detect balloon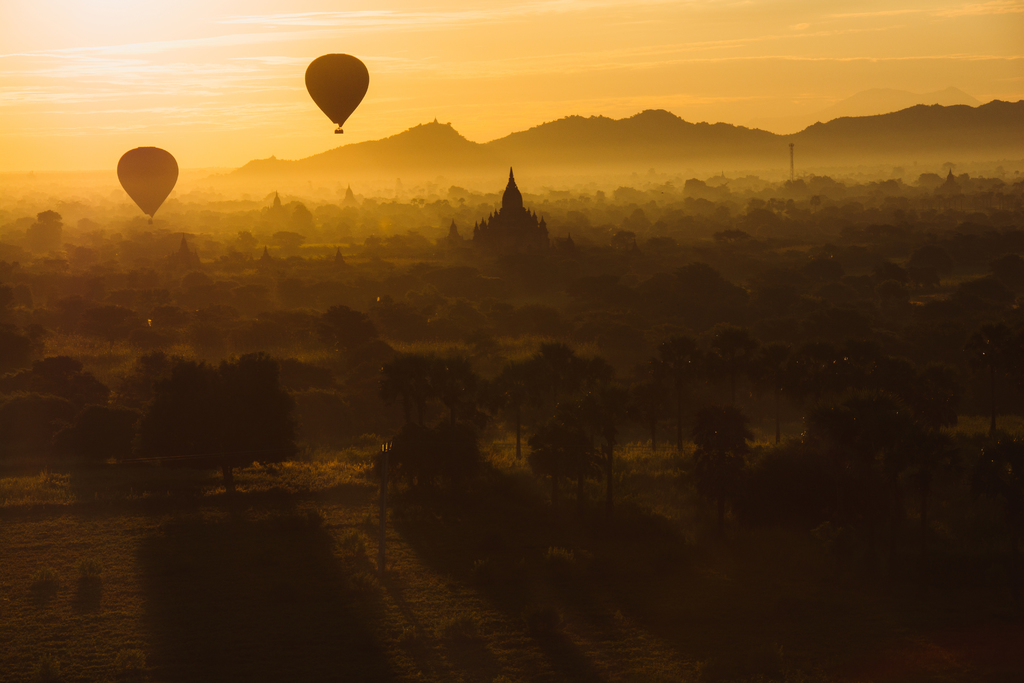
x1=115 y1=145 x2=180 y2=213
